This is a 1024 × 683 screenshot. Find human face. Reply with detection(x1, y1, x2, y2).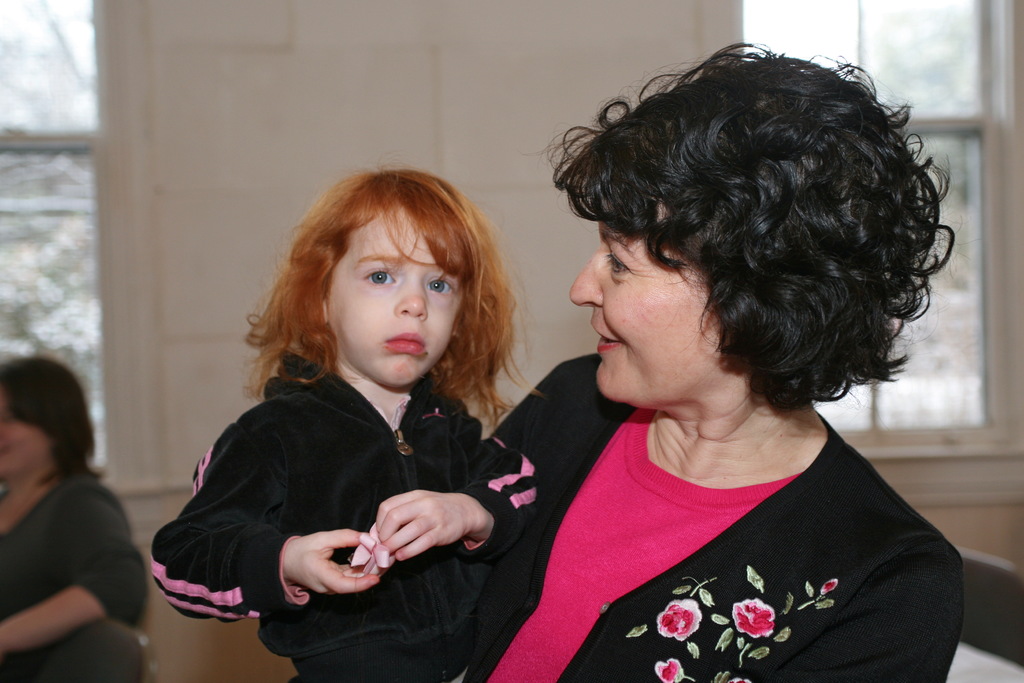
detection(566, 181, 724, 410).
